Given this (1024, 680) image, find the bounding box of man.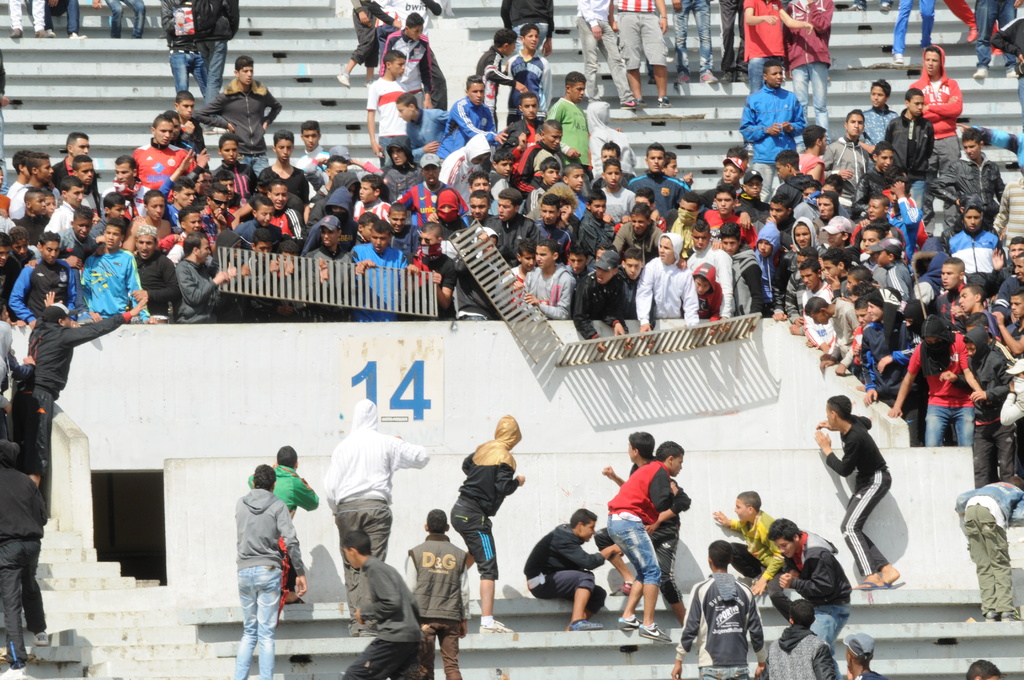
rect(614, 0, 673, 109).
